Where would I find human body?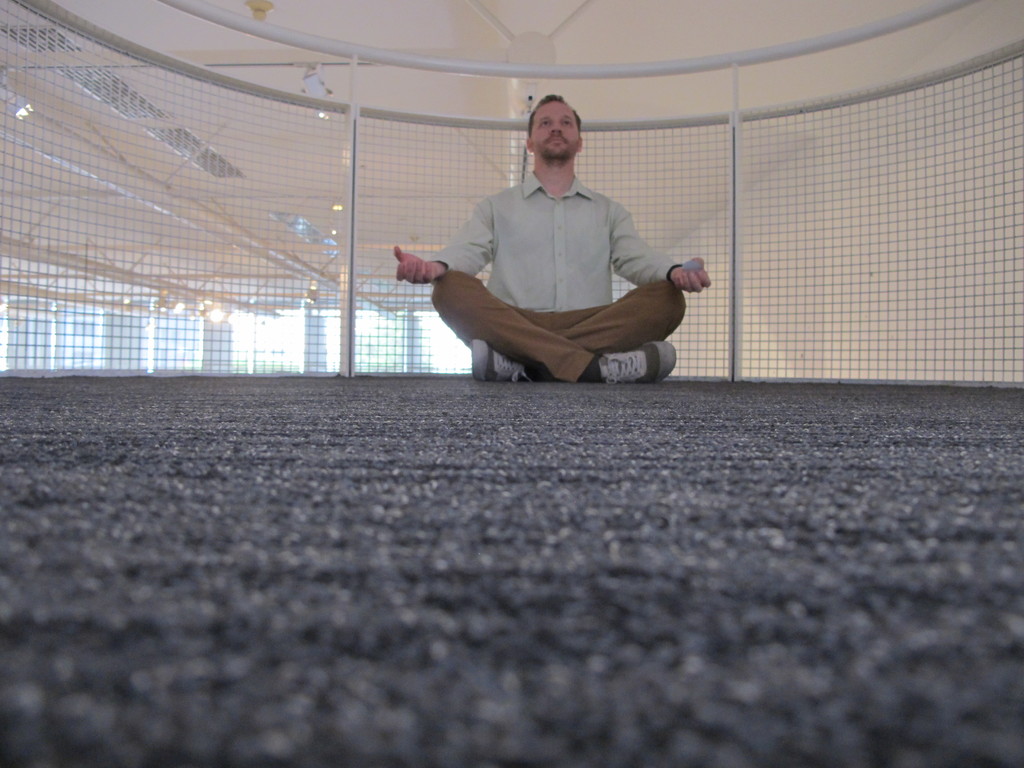
At bbox(391, 127, 718, 408).
